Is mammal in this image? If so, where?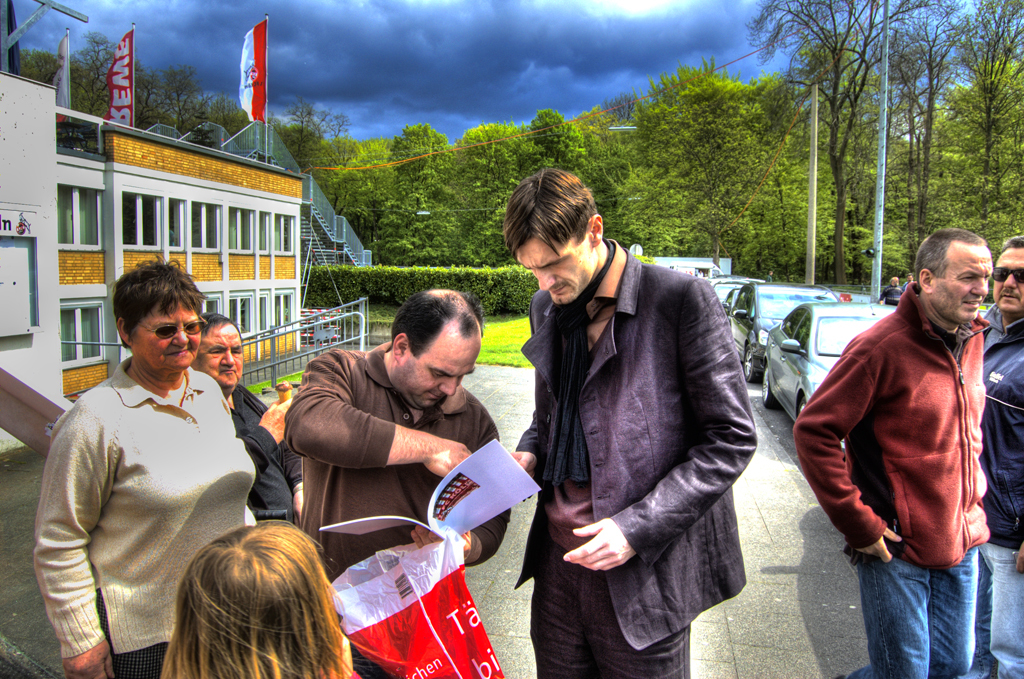
Yes, at bbox=[877, 275, 905, 303].
